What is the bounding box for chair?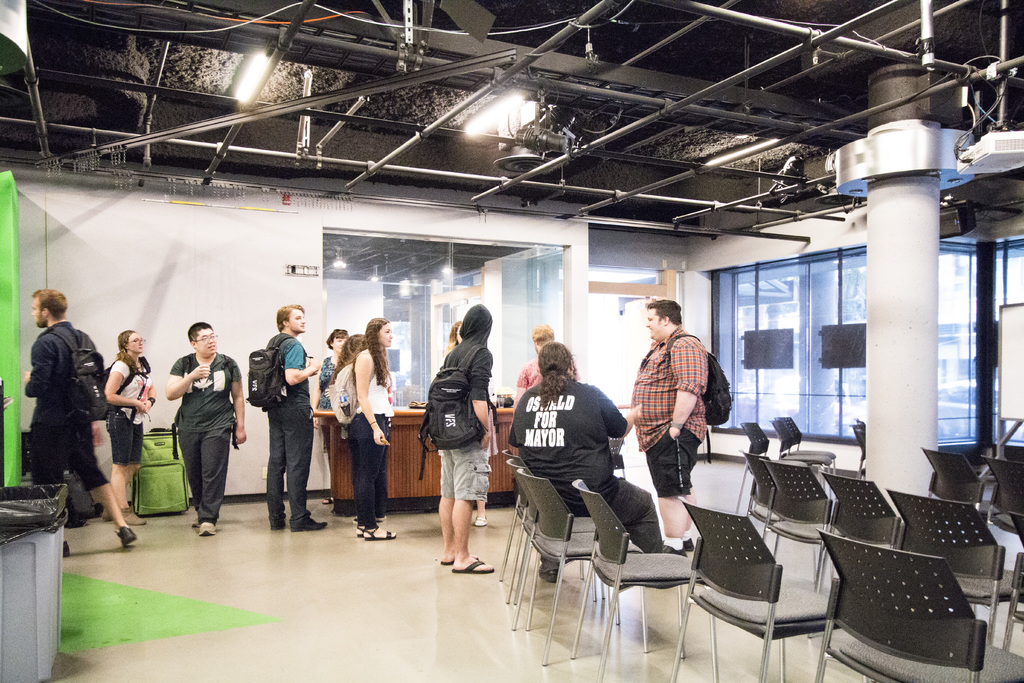
[851,418,867,470].
